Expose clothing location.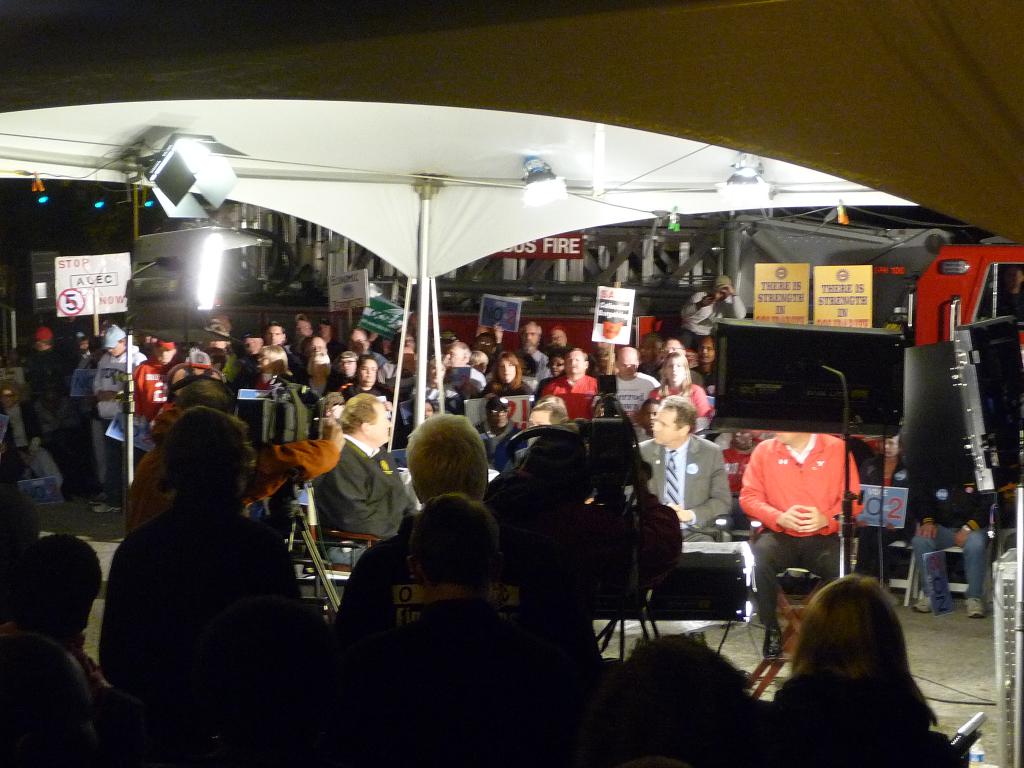
Exposed at {"left": 908, "top": 483, "right": 991, "bottom": 597}.
